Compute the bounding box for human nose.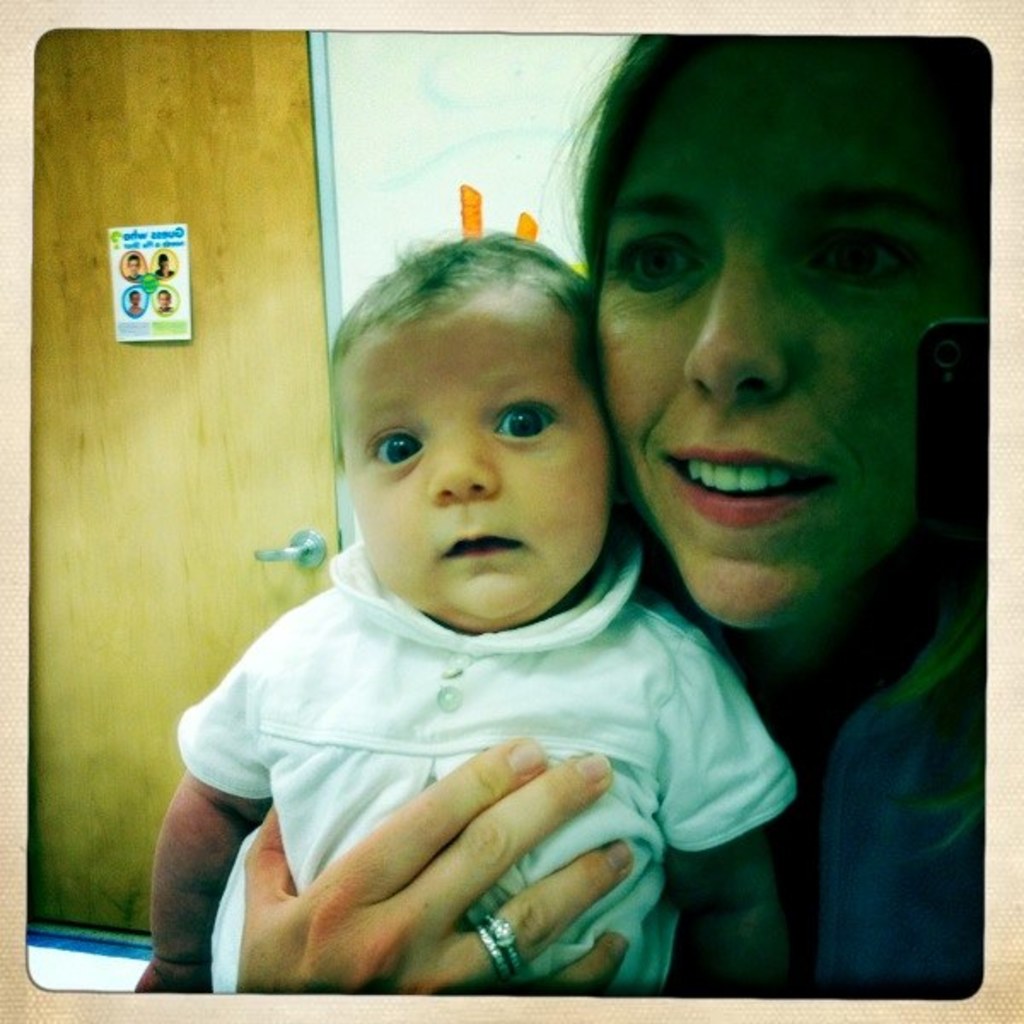
(423,428,502,505).
